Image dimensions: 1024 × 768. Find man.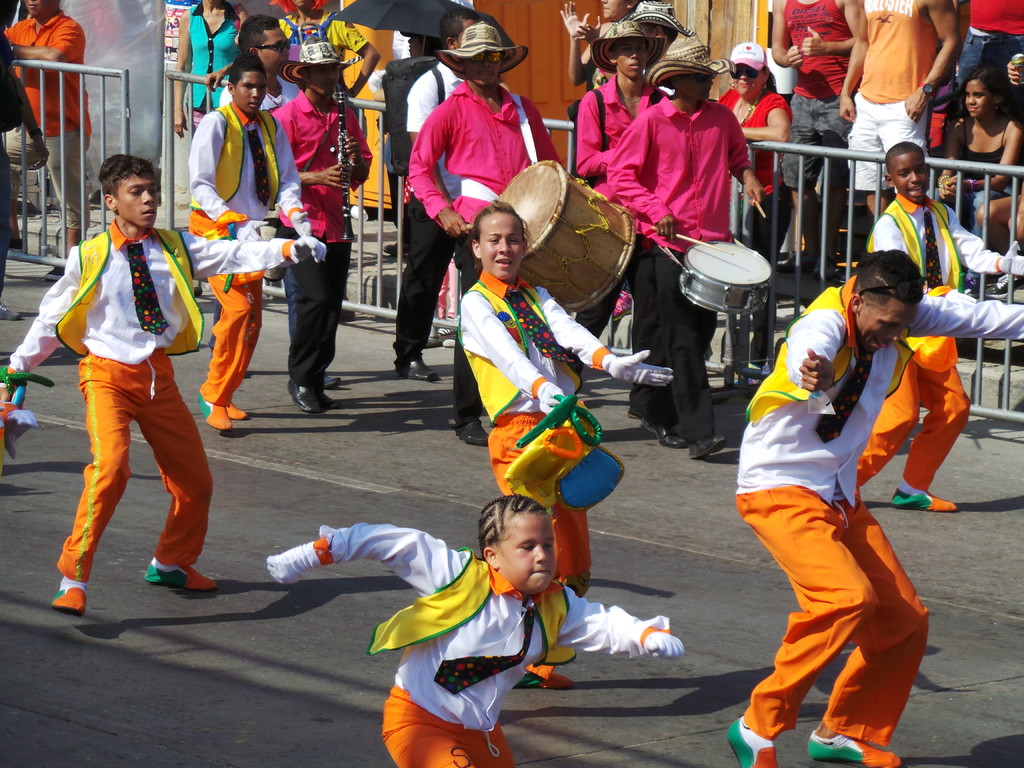
(x1=271, y1=42, x2=376, y2=413).
